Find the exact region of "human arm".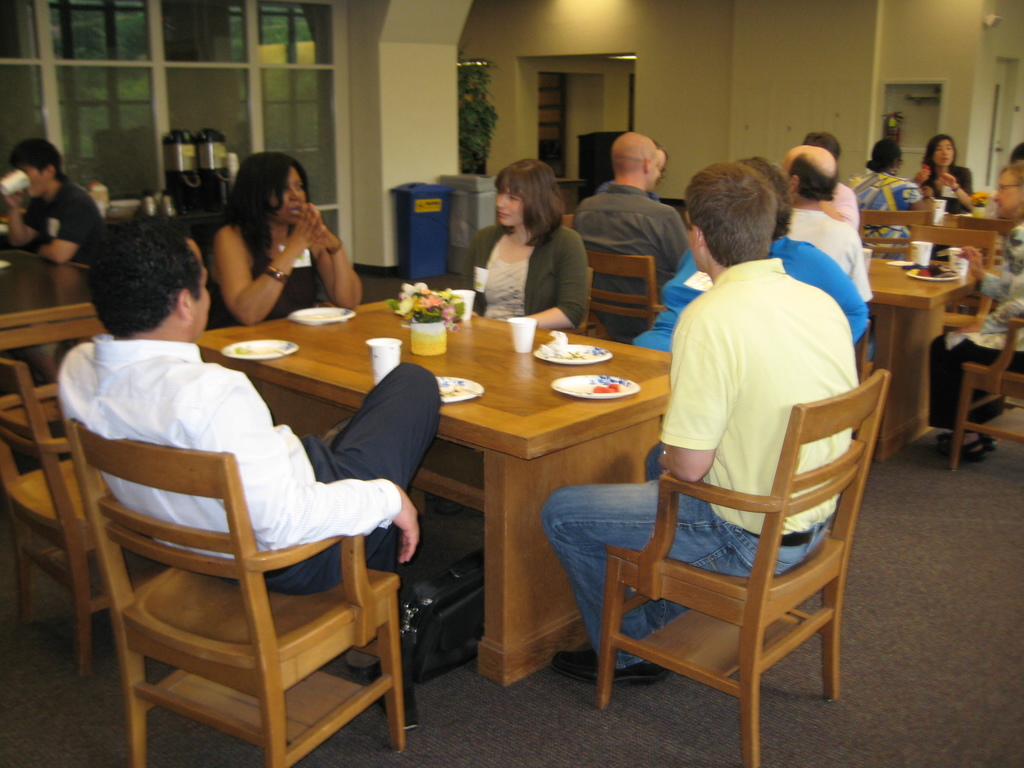
Exact region: Rect(509, 230, 591, 331).
